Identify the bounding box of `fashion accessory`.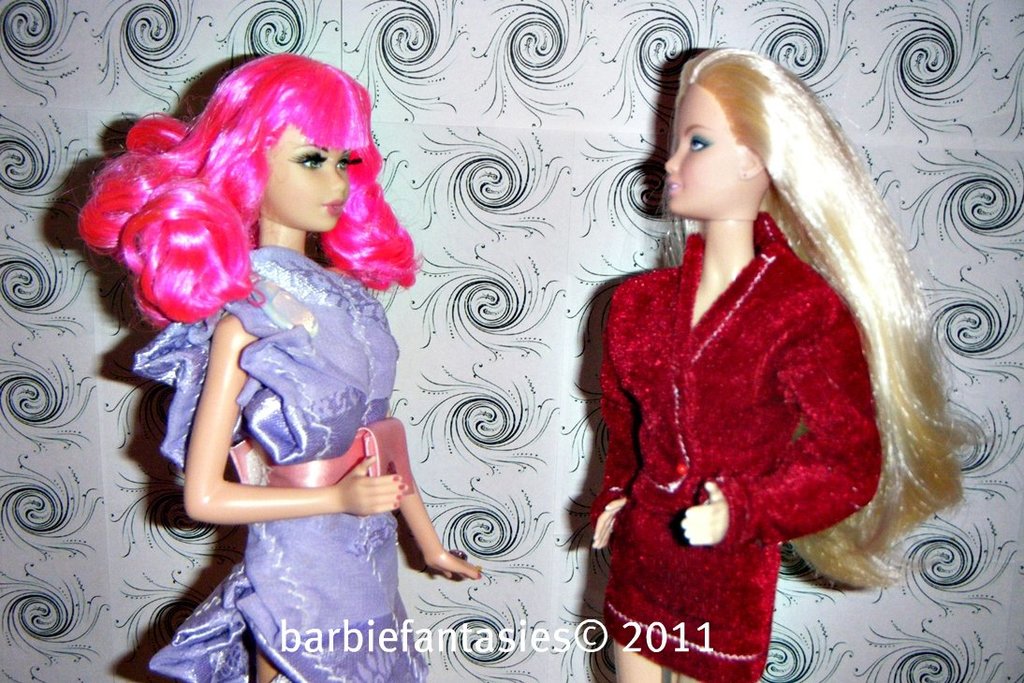
227/414/417/500.
